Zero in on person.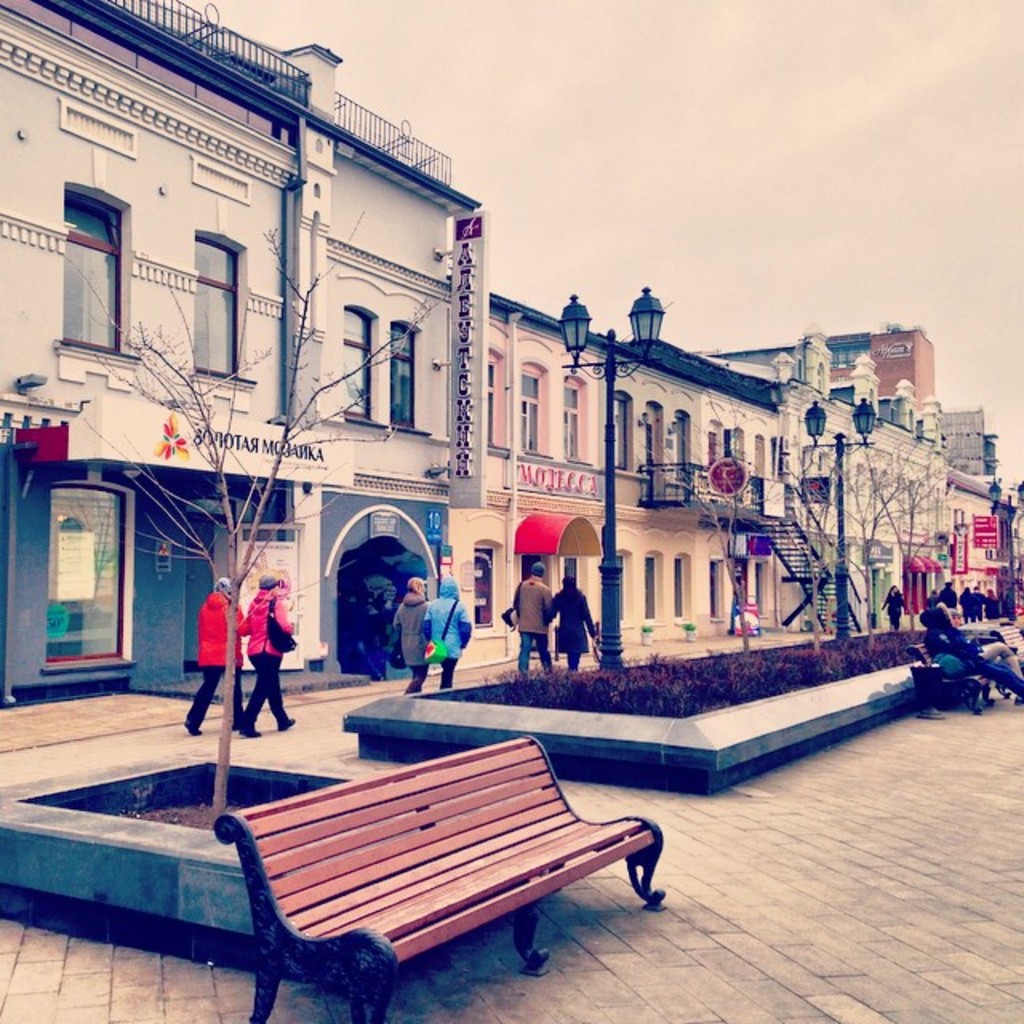
Zeroed in: (left=182, top=576, right=250, bottom=733).
